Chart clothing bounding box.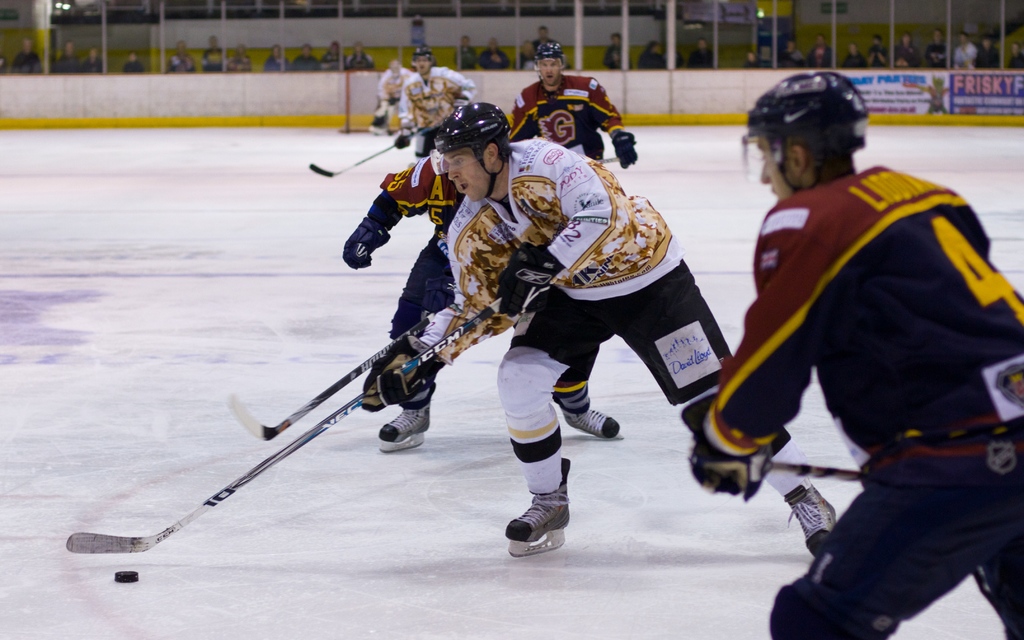
Charted: 639, 46, 669, 72.
